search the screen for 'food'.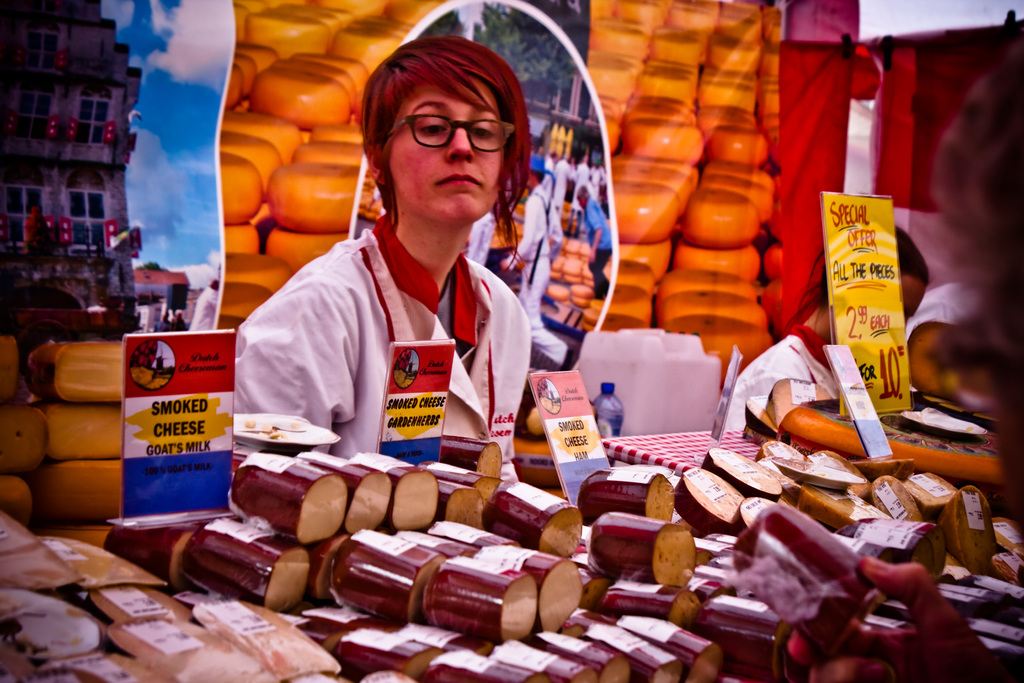
Found at <bbox>420, 459, 502, 504</bbox>.
